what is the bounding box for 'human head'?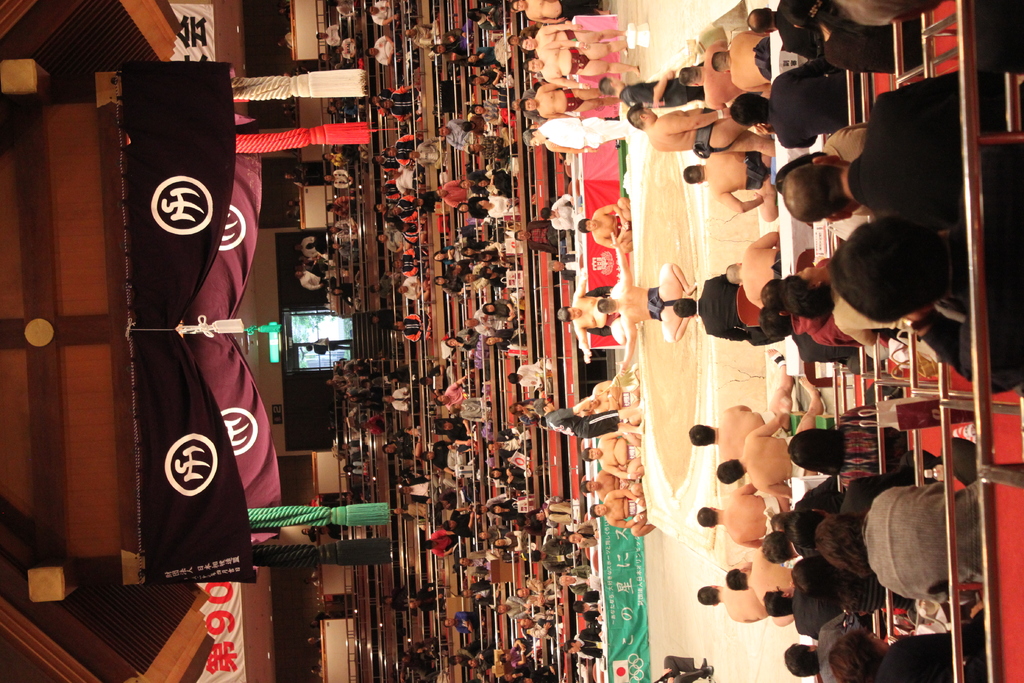
x1=522, y1=58, x2=543, y2=74.
